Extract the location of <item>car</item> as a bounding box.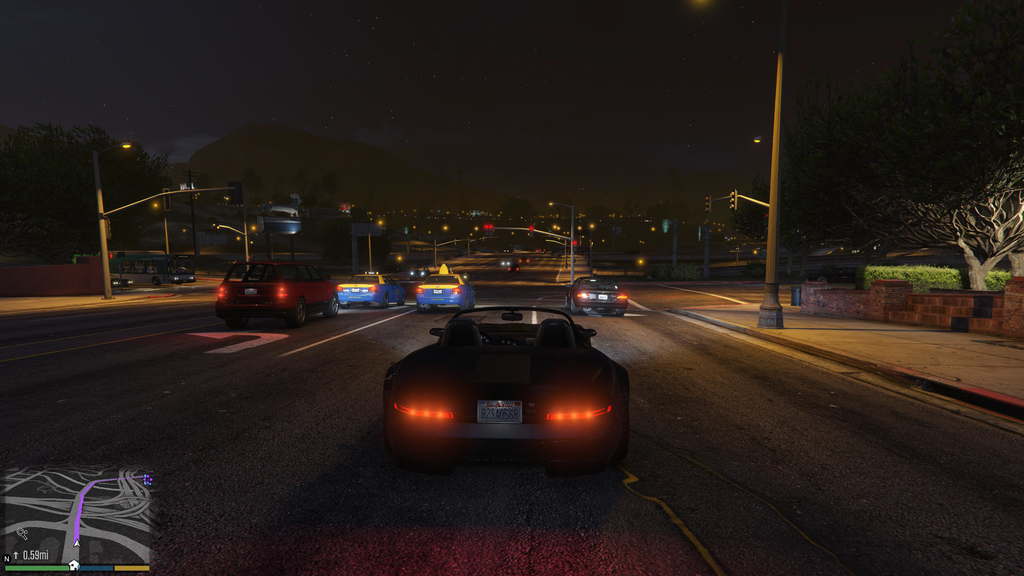
select_region(506, 260, 521, 275).
